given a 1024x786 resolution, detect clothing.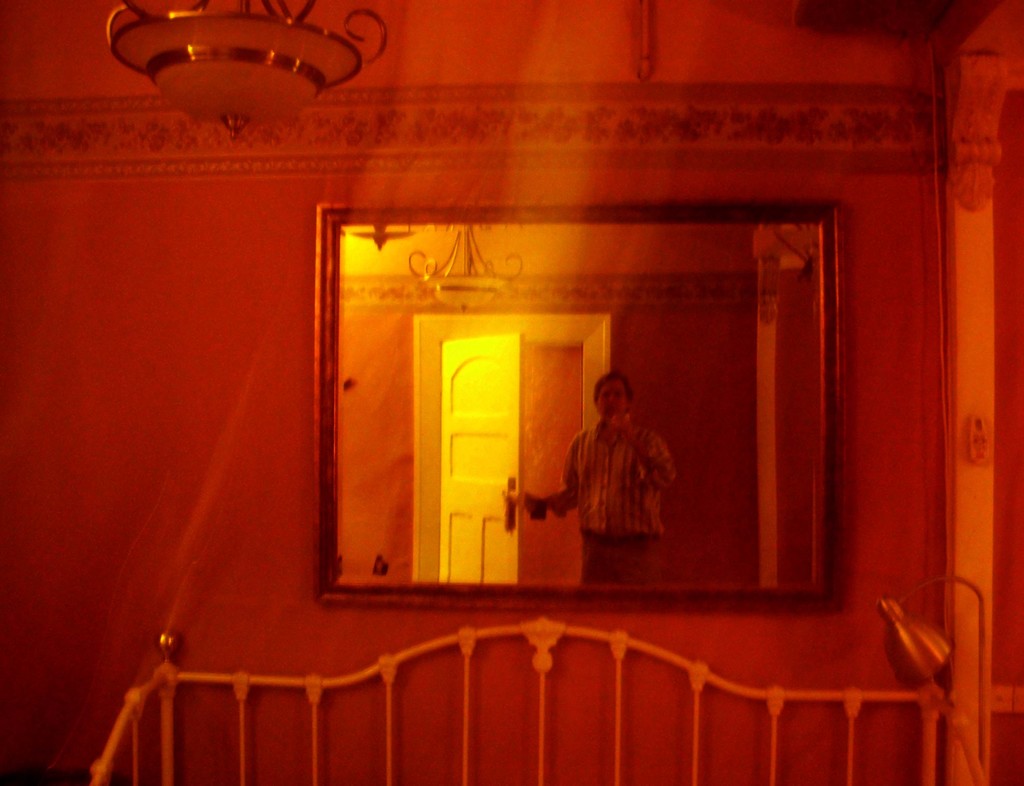
left=552, top=393, right=684, bottom=558.
